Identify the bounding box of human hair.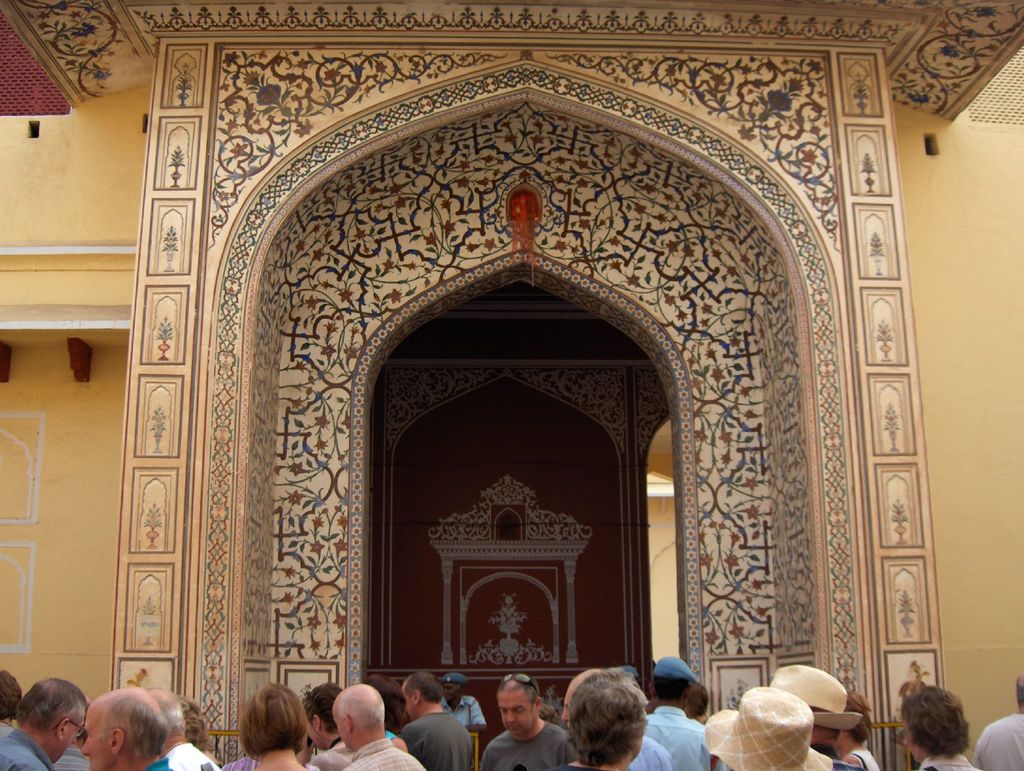
bbox=(899, 678, 974, 756).
